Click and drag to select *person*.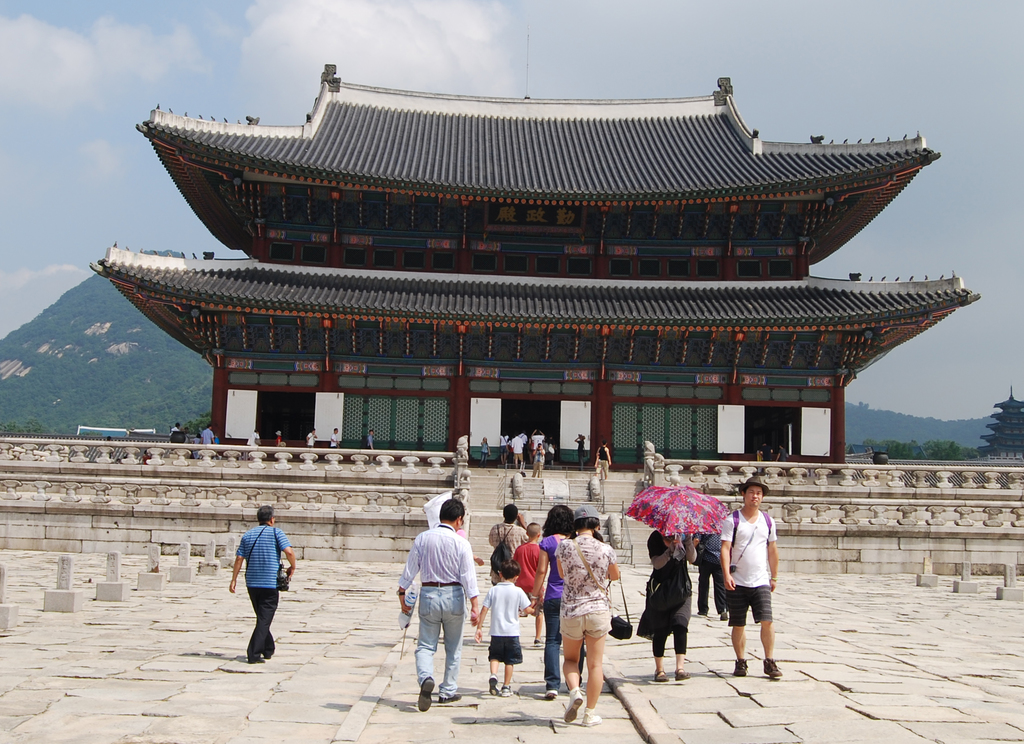
Selection: locate(250, 428, 261, 449).
